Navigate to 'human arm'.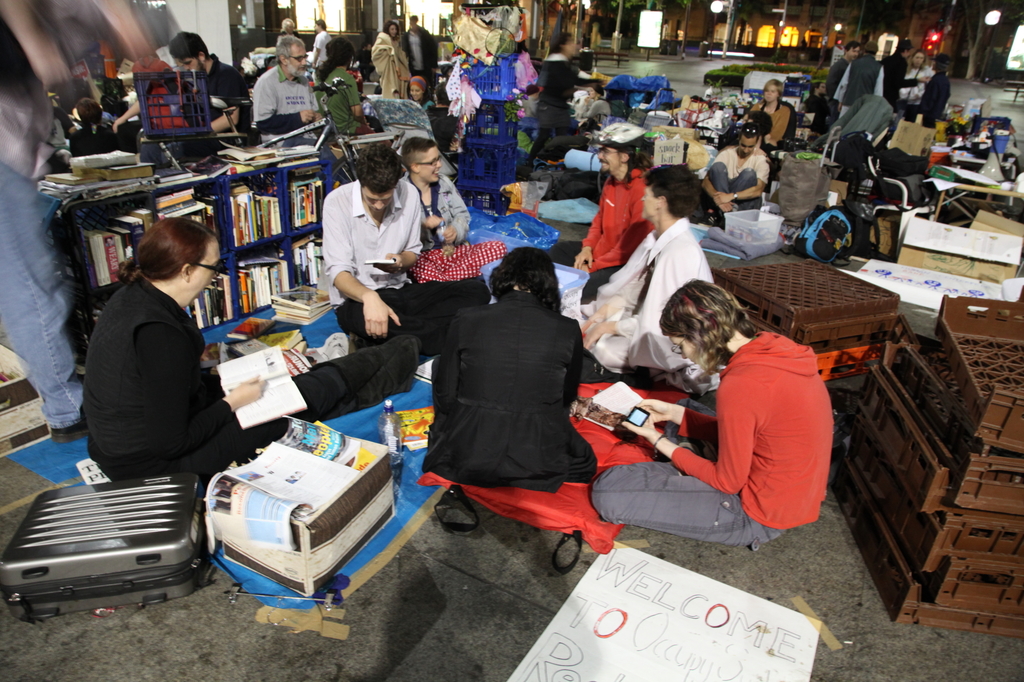
Navigation target: <box>702,151,737,220</box>.
